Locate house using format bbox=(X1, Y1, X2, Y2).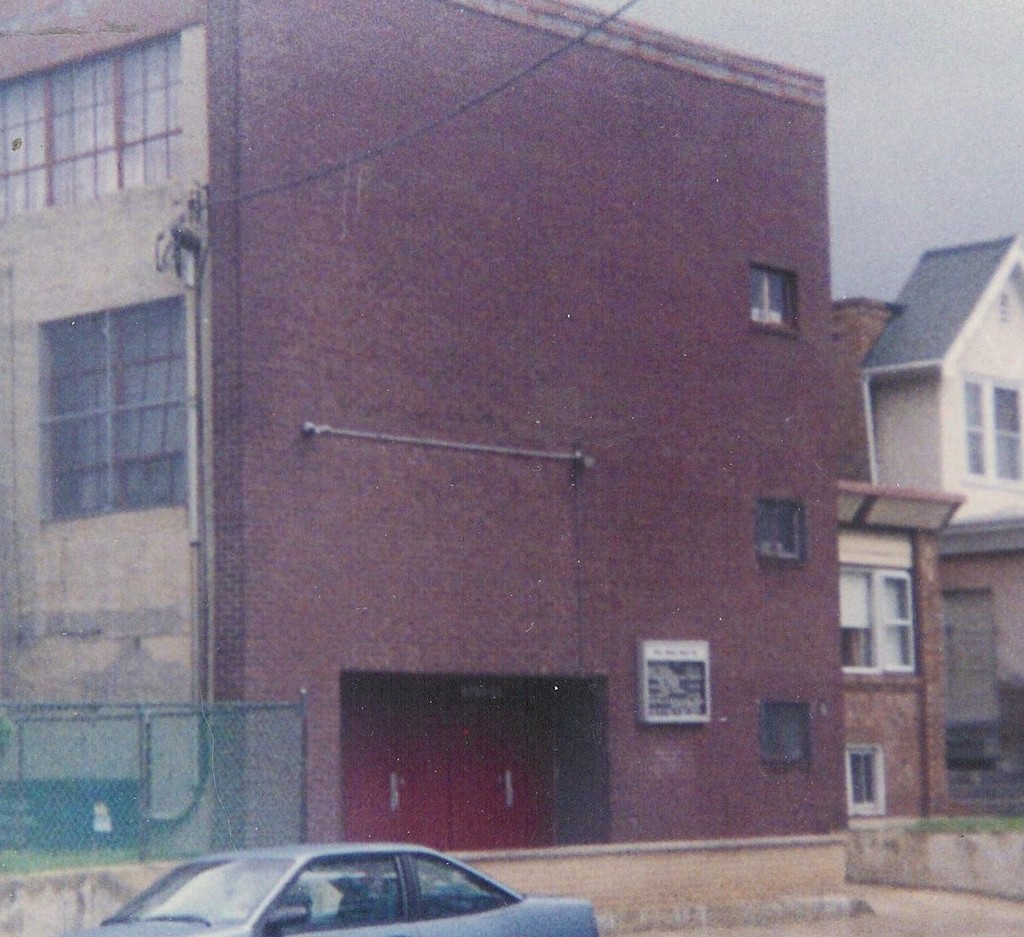
bbox=(95, 8, 969, 933).
